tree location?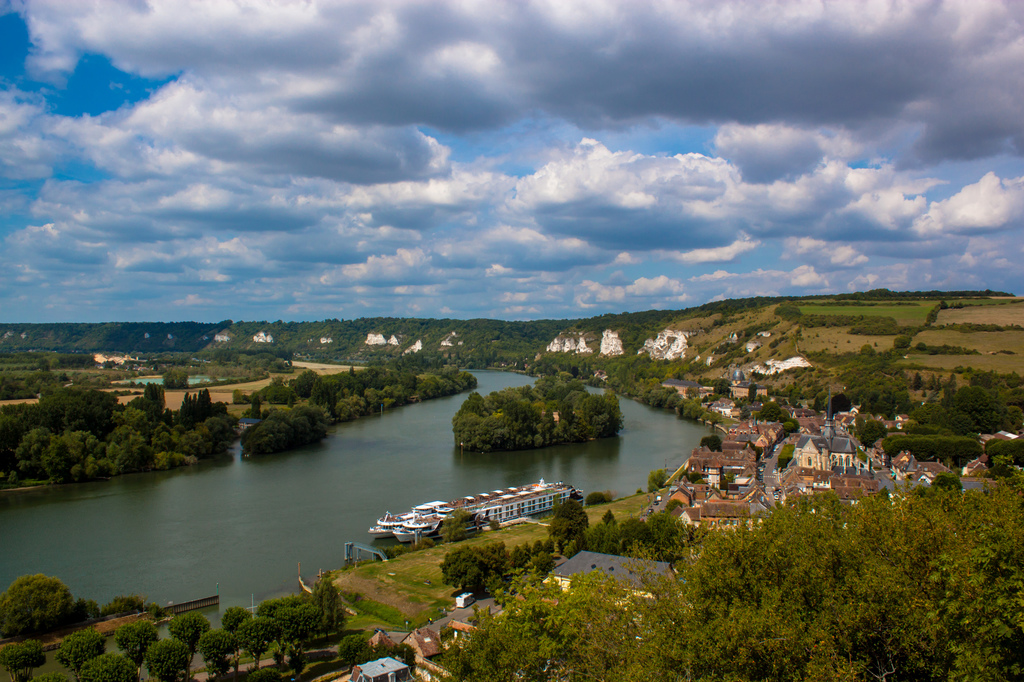
110 614 159 666
